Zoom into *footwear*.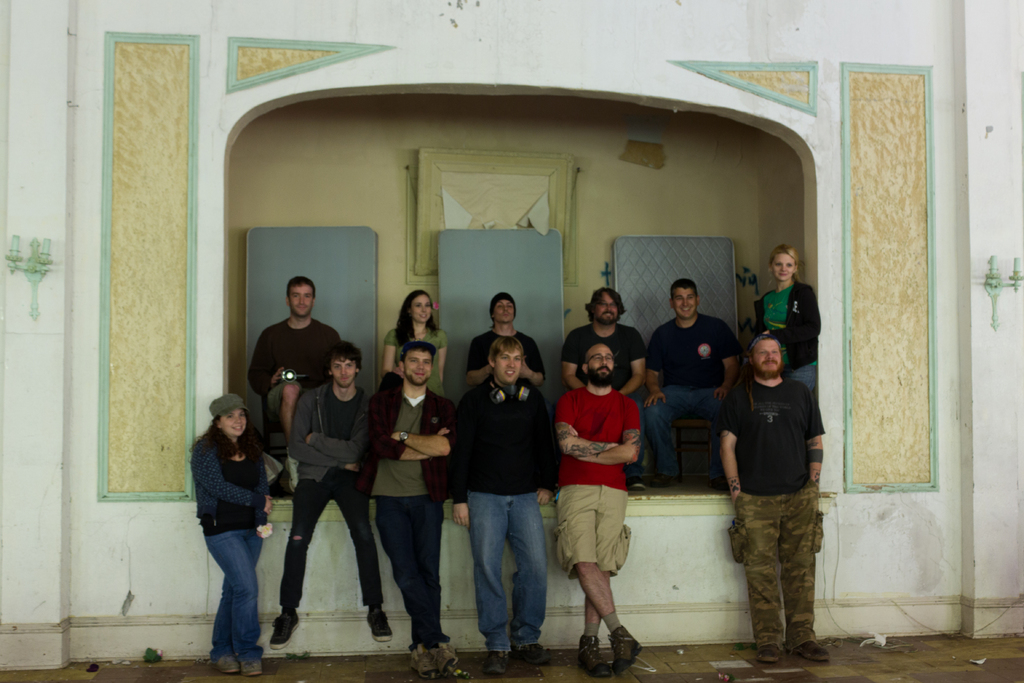
Zoom target: box=[648, 473, 680, 488].
